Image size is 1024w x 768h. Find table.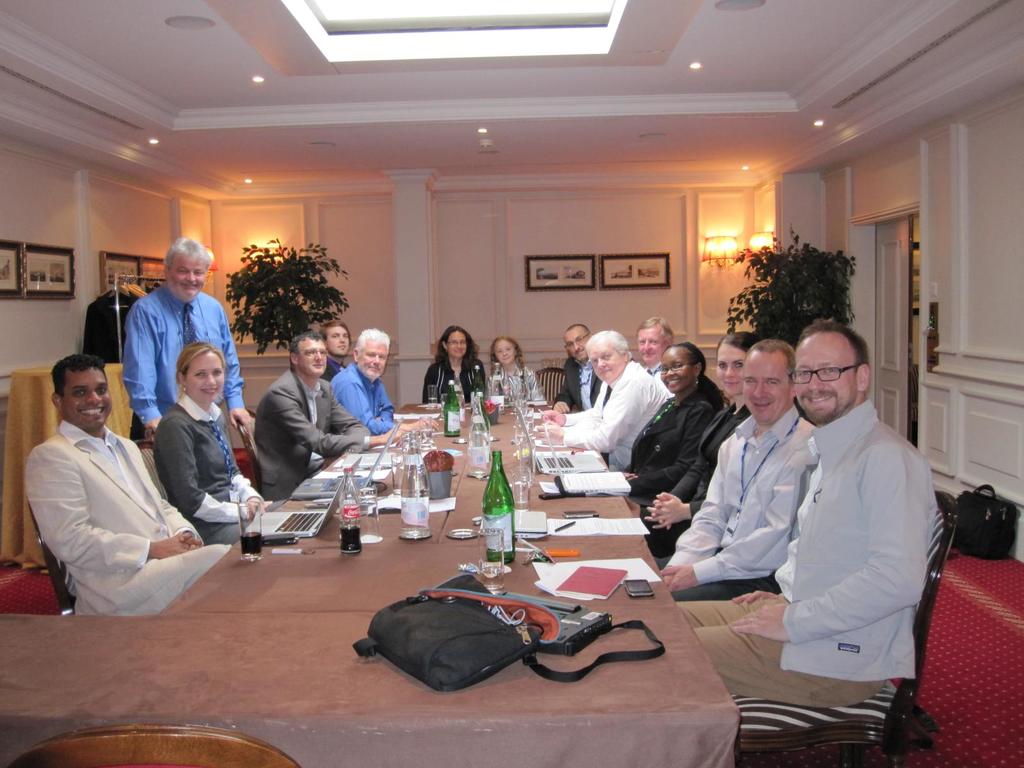
[left=0, top=387, right=740, bottom=767].
